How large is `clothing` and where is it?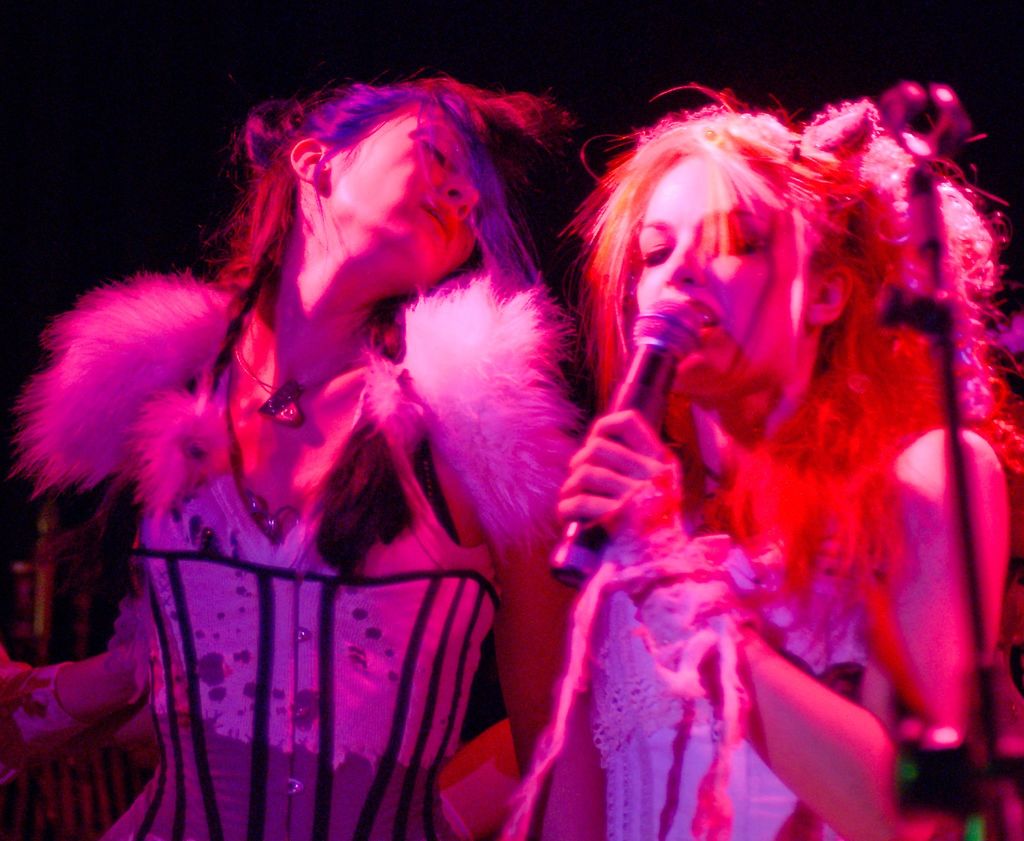
Bounding box: crop(596, 449, 884, 840).
